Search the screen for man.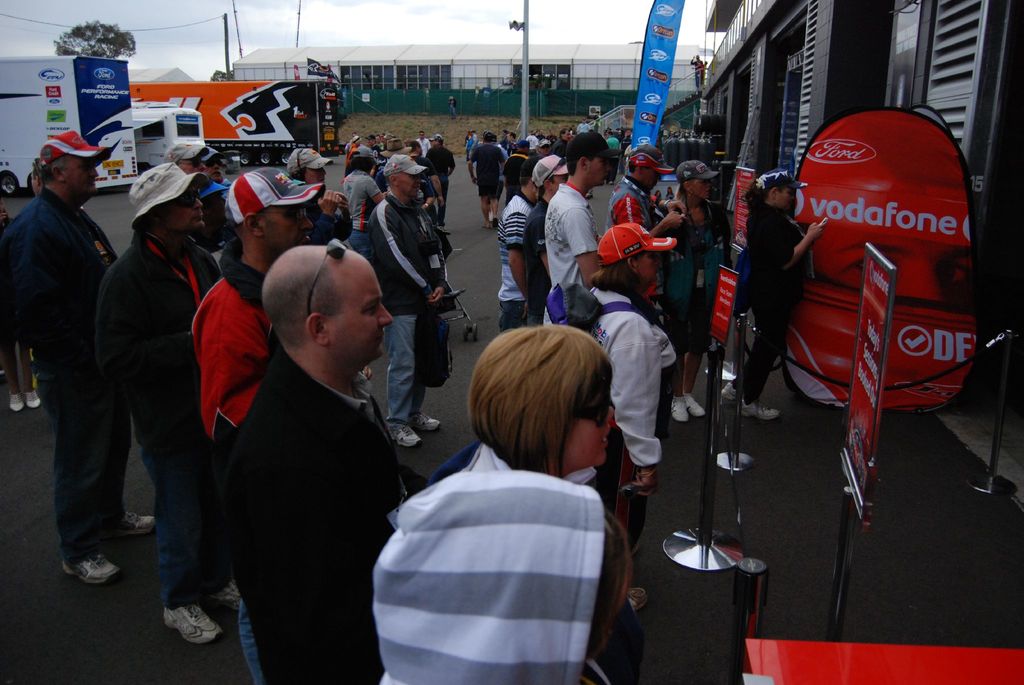
Found at locate(192, 174, 339, 684).
